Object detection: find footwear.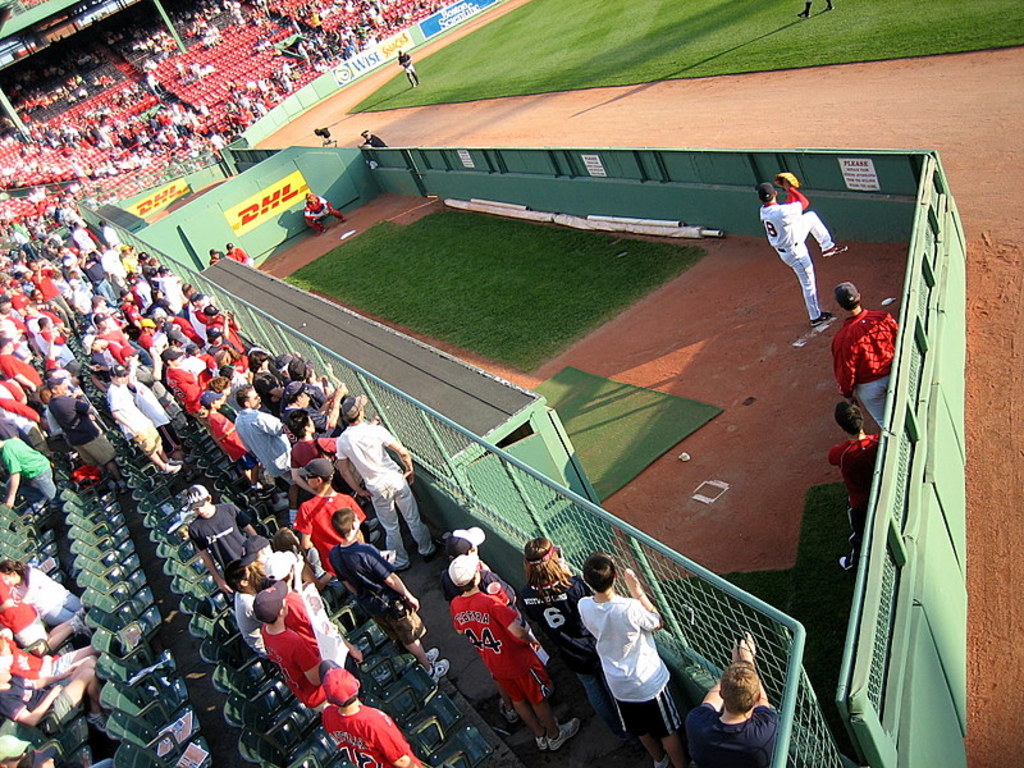
crop(370, 518, 376, 531).
